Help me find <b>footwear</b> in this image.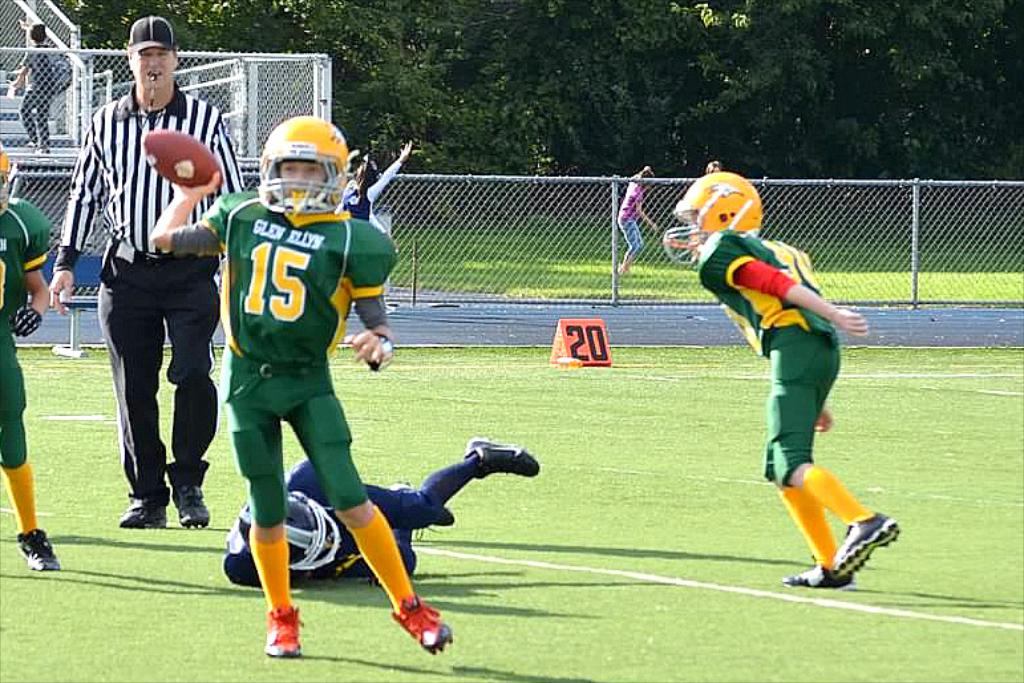
Found it: locate(462, 439, 541, 478).
